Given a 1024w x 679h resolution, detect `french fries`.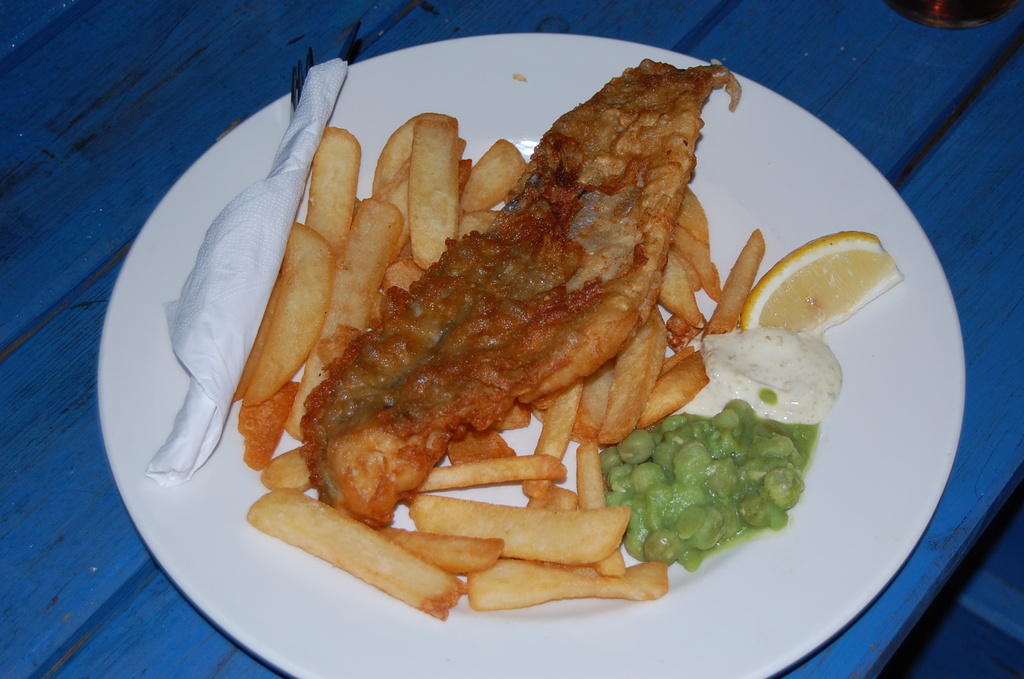
299 132 363 257.
